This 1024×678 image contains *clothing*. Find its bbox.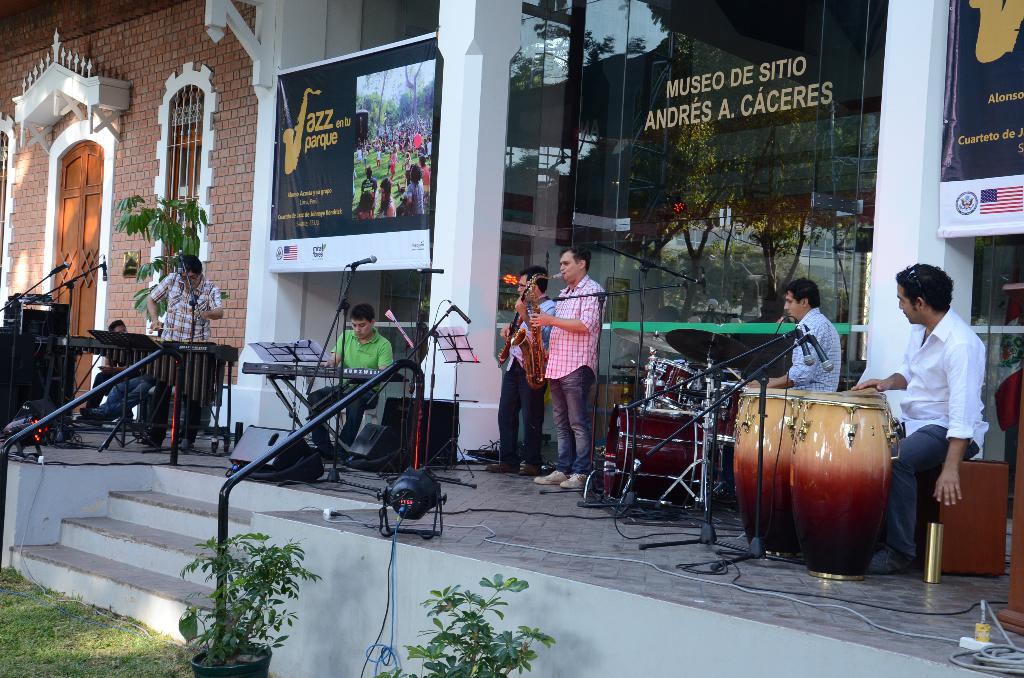
select_region(406, 179, 425, 216).
